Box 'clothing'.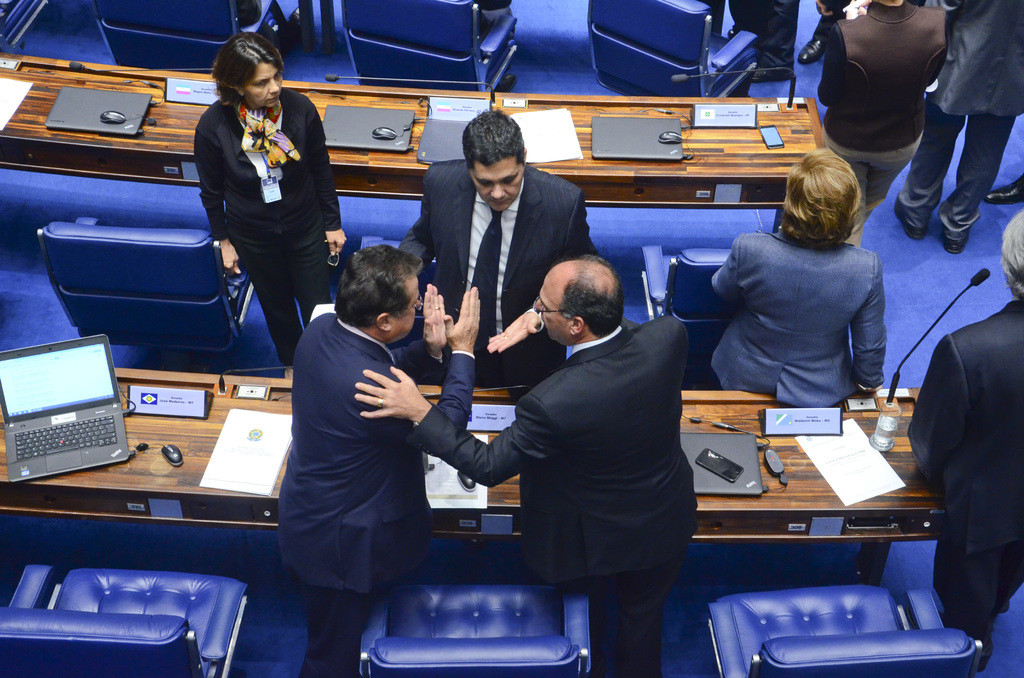
bbox=(399, 159, 589, 383).
